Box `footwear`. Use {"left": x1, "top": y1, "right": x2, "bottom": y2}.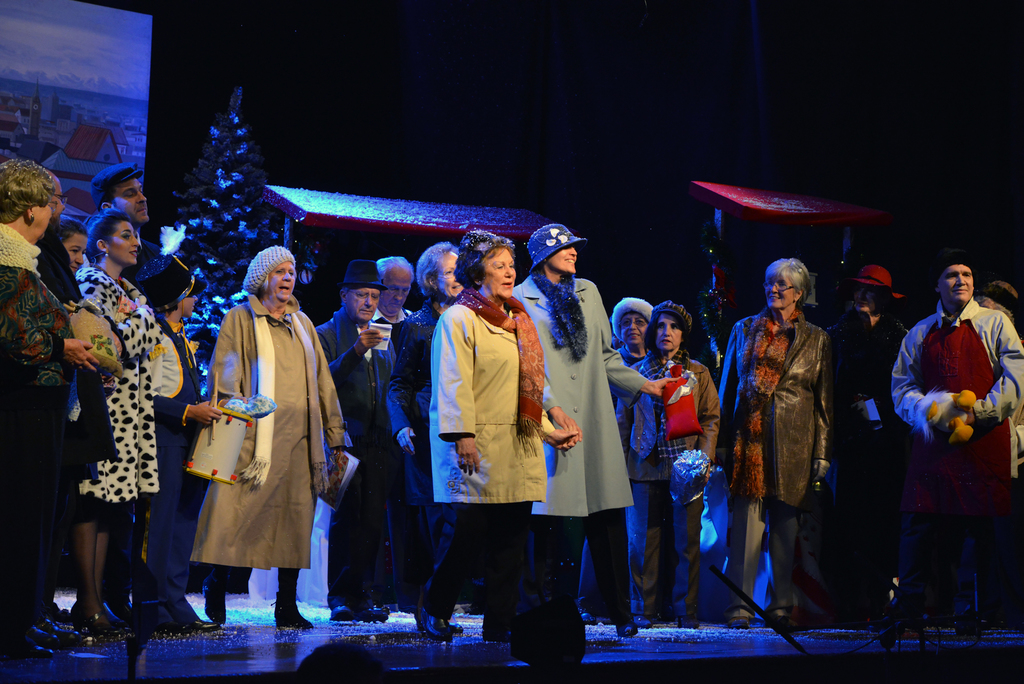
{"left": 141, "top": 602, "right": 179, "bottom": 630}.
